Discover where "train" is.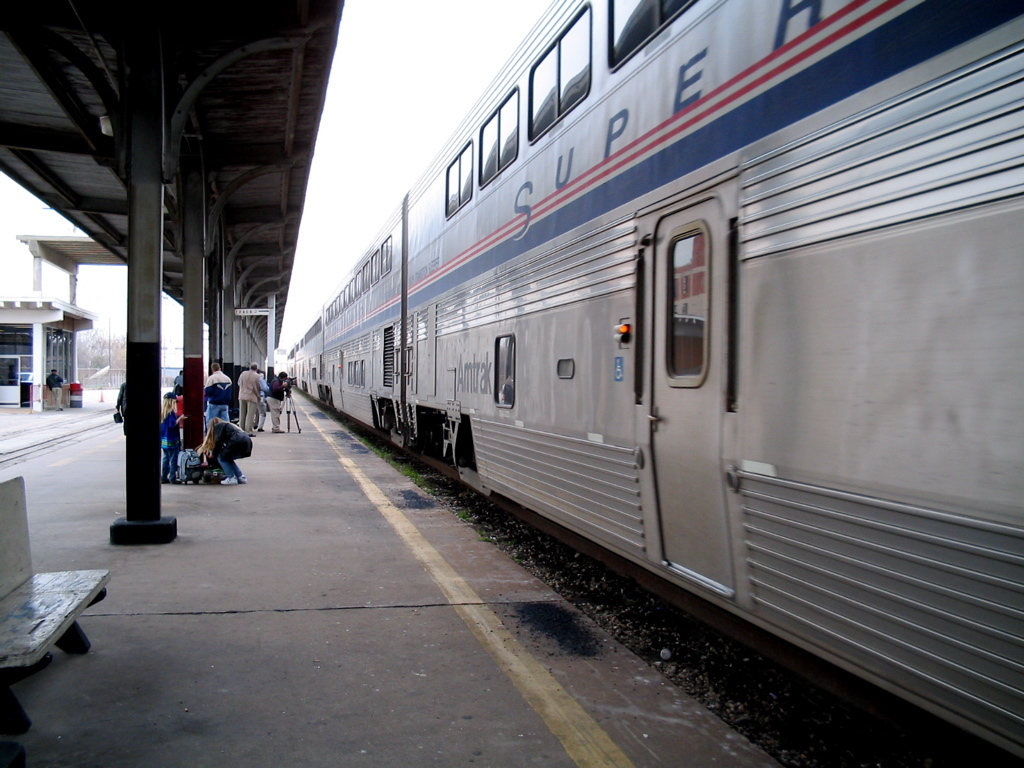
Discovered at locate(287, 0, 1023, 765).
